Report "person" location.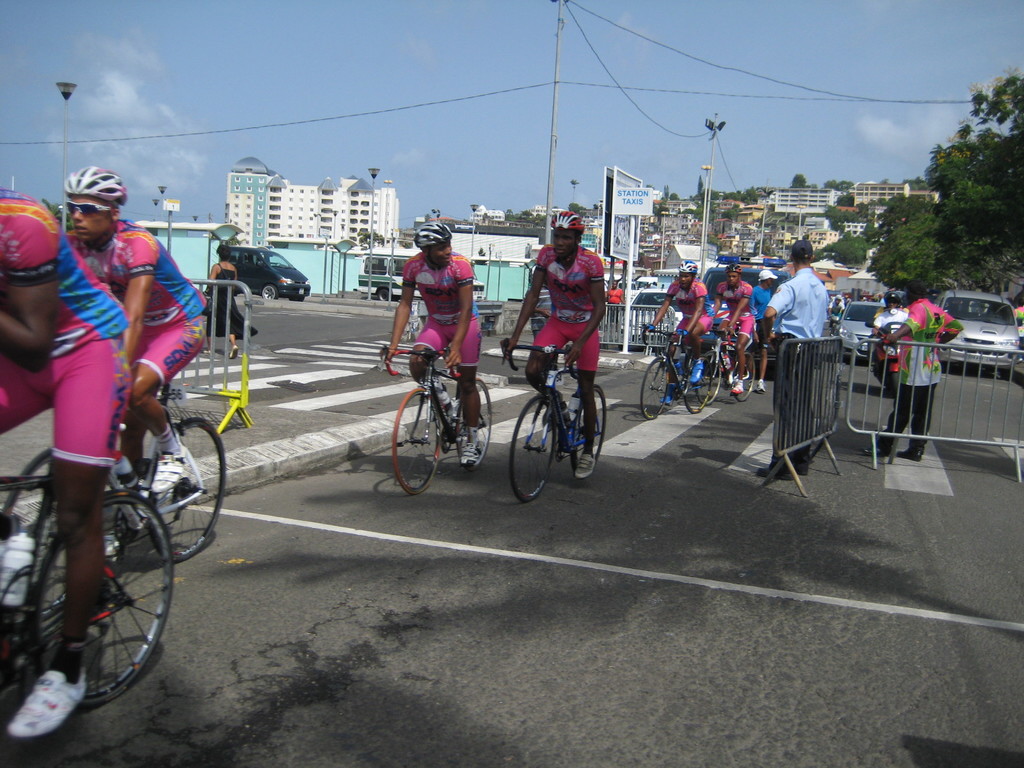
Report: (0,193,132,735).
